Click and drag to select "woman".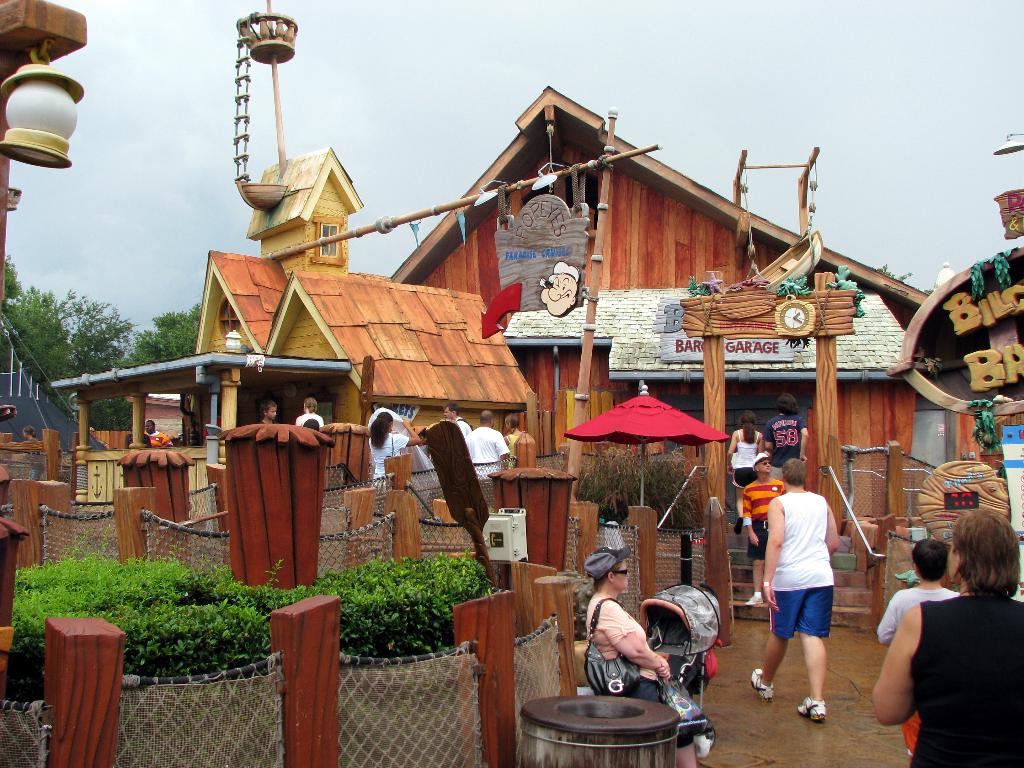
Selection: pyautogui.locateOnScreen(367, 409, 422, 499).
